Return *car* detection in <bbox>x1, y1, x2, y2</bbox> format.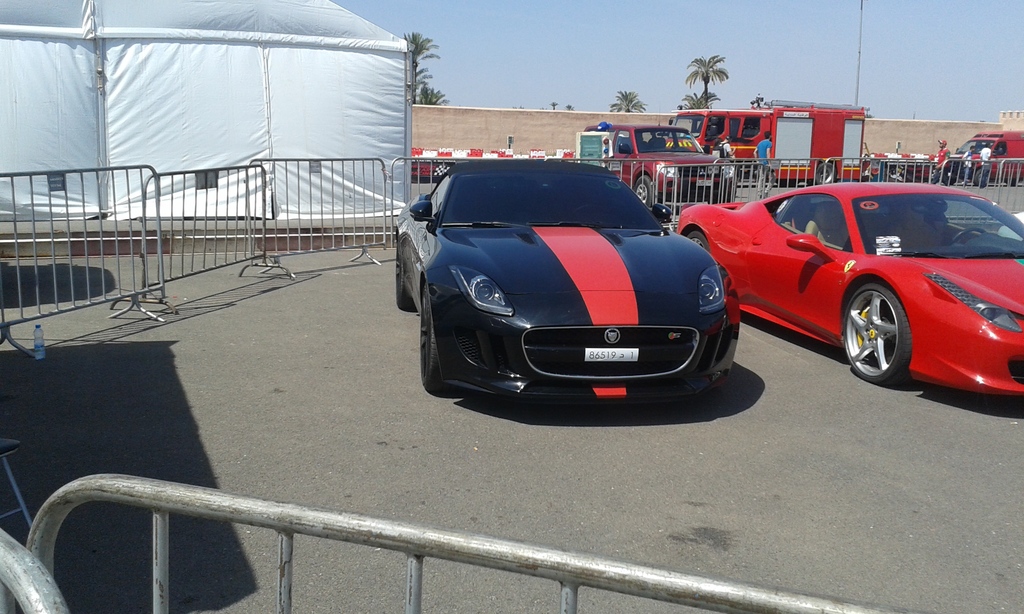
<bbox>674, 177, 1023, 386</bbox>.
